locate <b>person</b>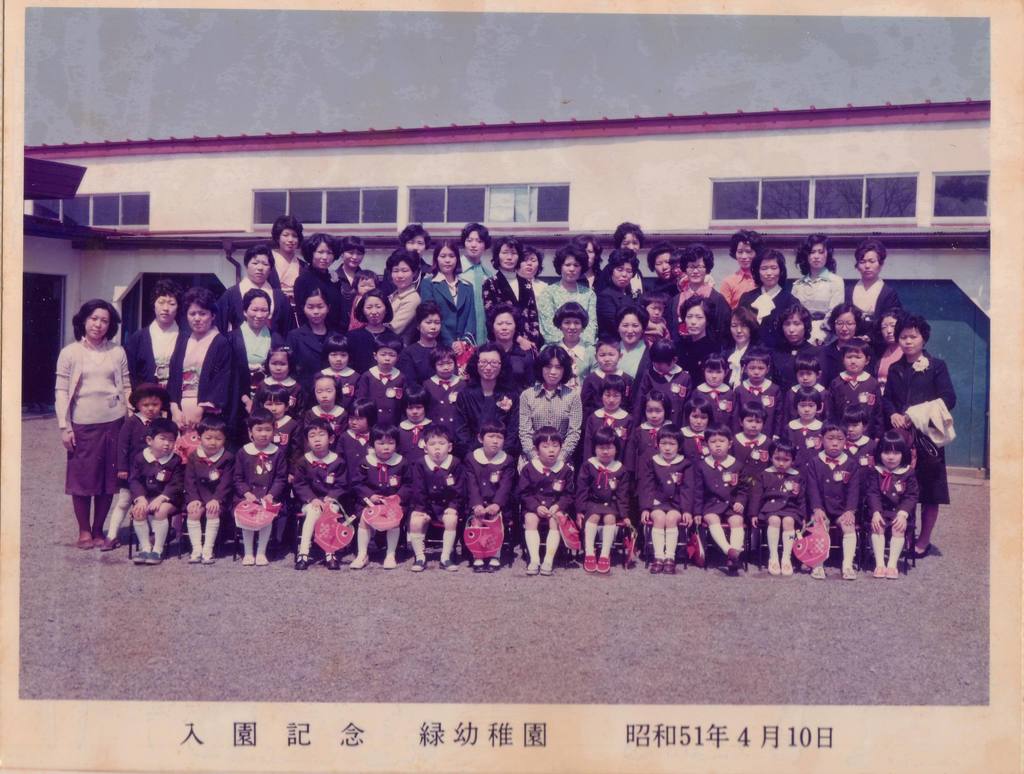
[823, 306, 883, 381]
